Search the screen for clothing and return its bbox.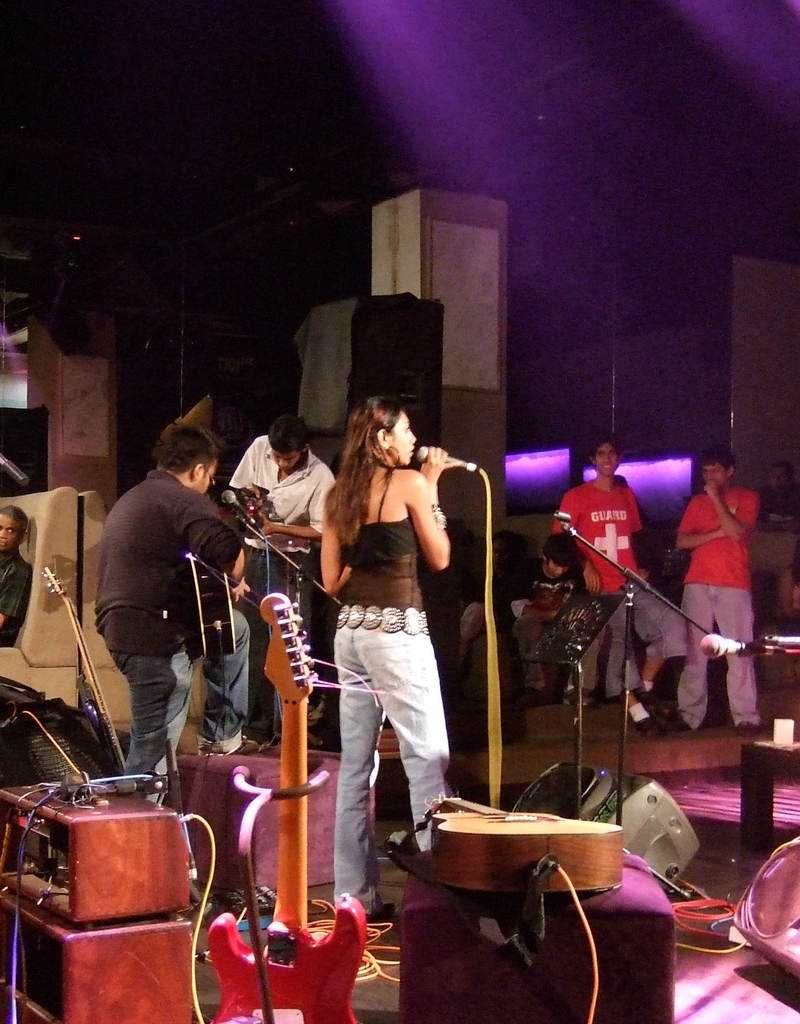
Found: region(327, 462, 450, 916).
